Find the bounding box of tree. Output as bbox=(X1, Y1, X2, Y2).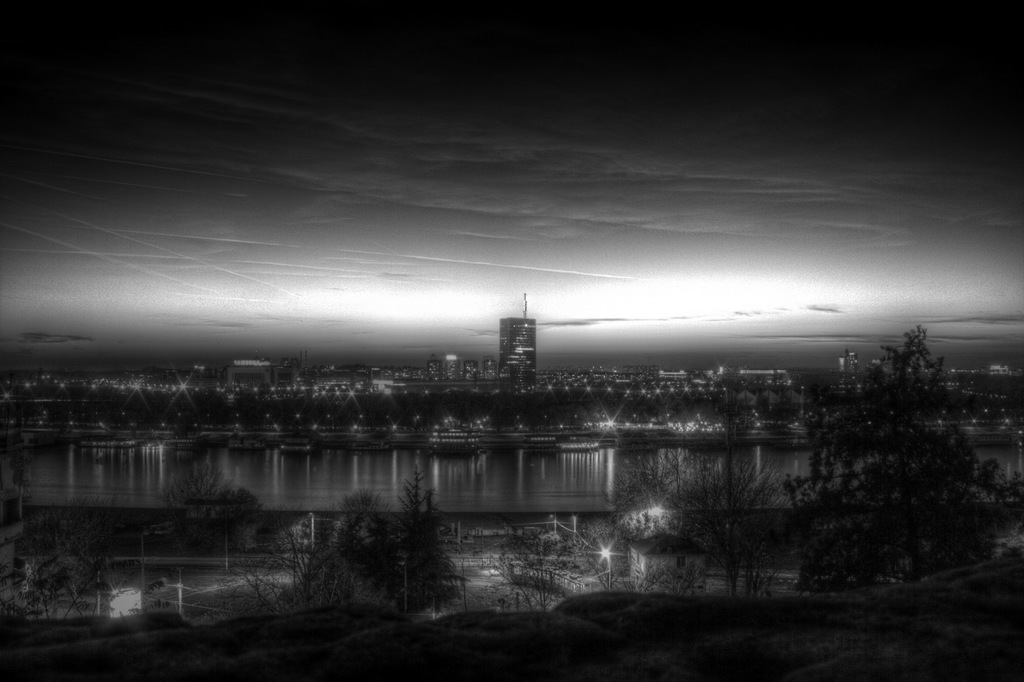
bbox=(160, 465, 234, 541).
